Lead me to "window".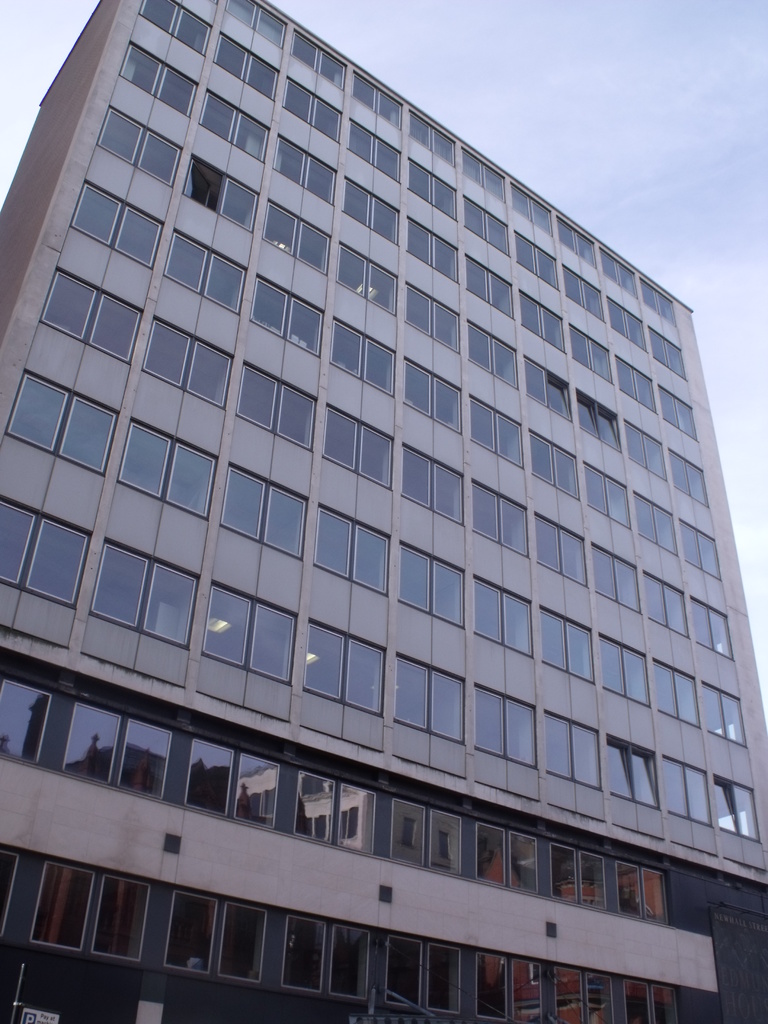
Lead to x1=386 y1=931 x2=415 y2=1008.
